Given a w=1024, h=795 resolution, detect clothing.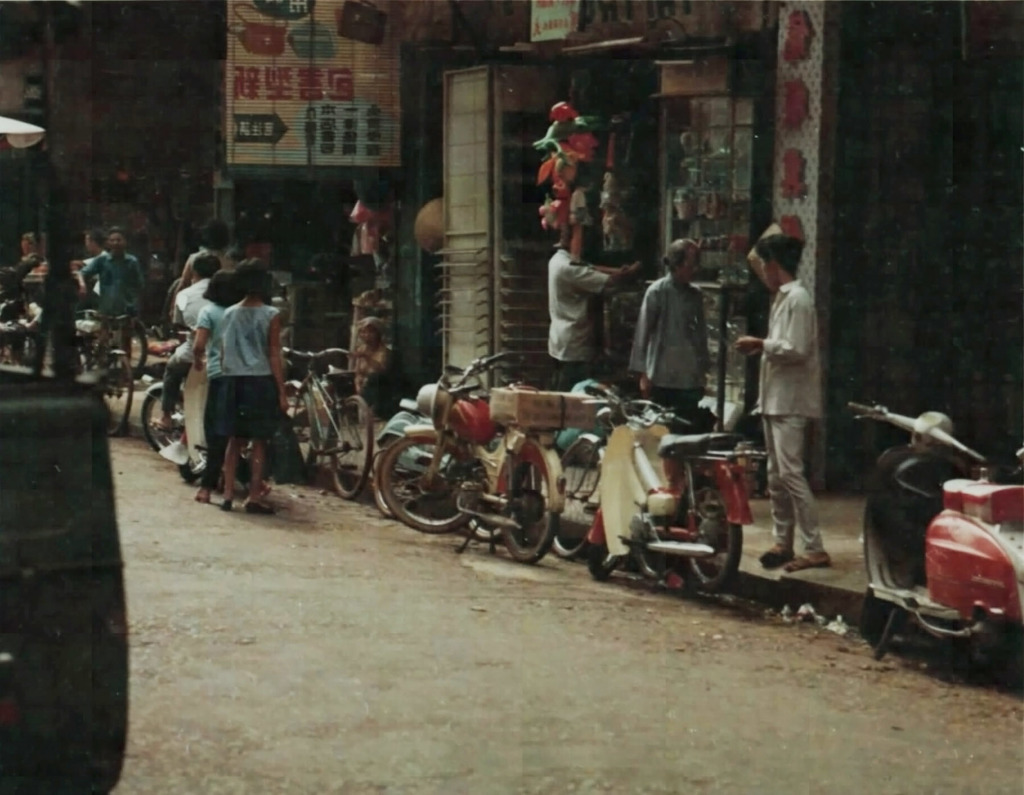
crop(163, 280, 214, 408).
